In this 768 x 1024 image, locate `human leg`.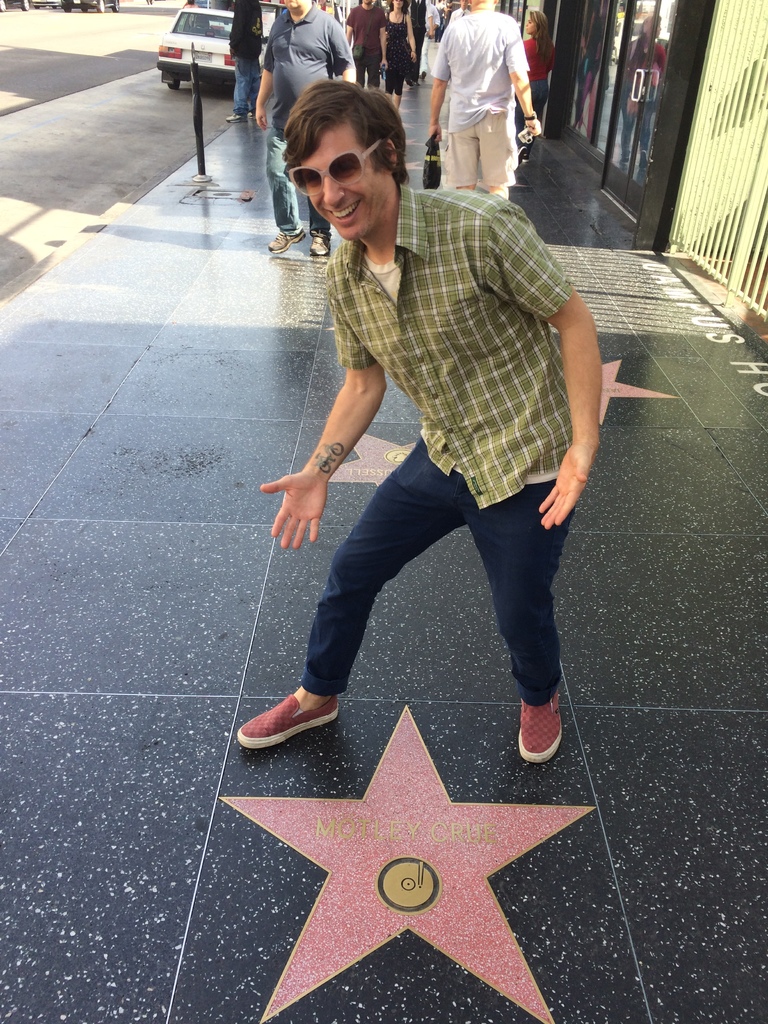
Bounding box: {"x1": 442, "y1": 111, "x2": 476, "y2": 187}.
